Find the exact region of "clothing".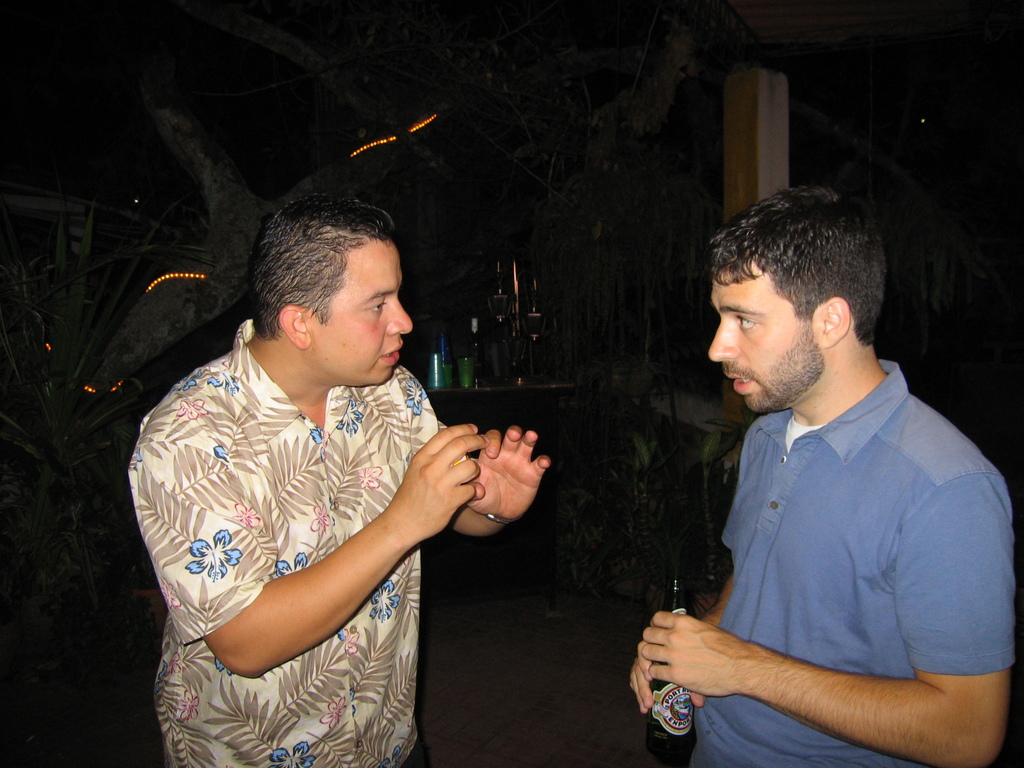
Exact region: rect(687, 356, 1014, 767).
